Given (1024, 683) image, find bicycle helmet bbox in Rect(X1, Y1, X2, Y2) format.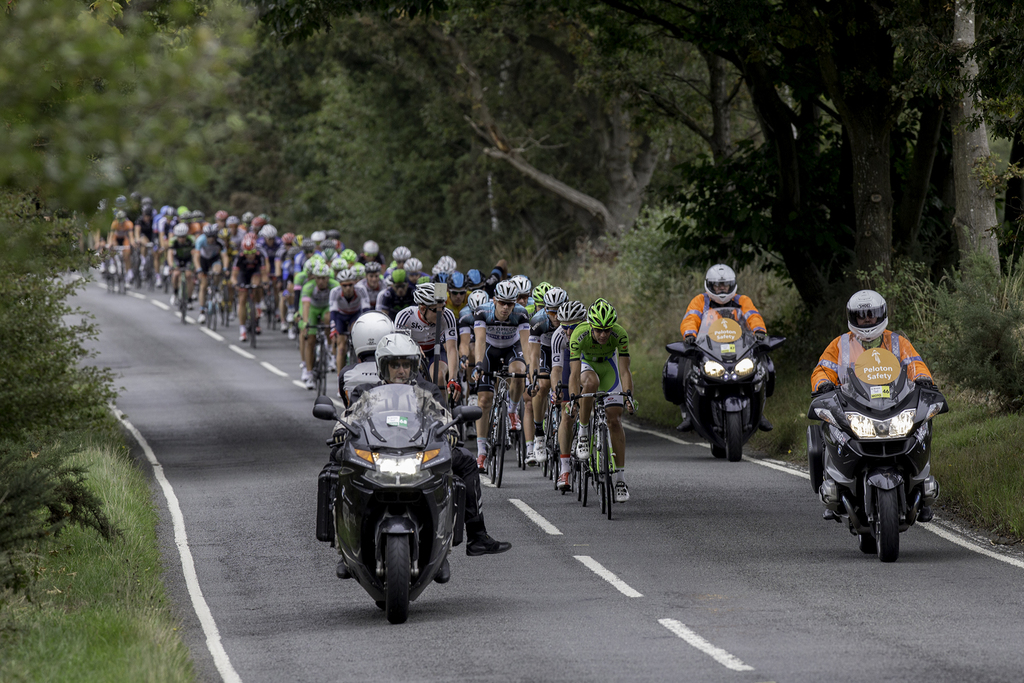
Rect(559, 301, 586, 323).
